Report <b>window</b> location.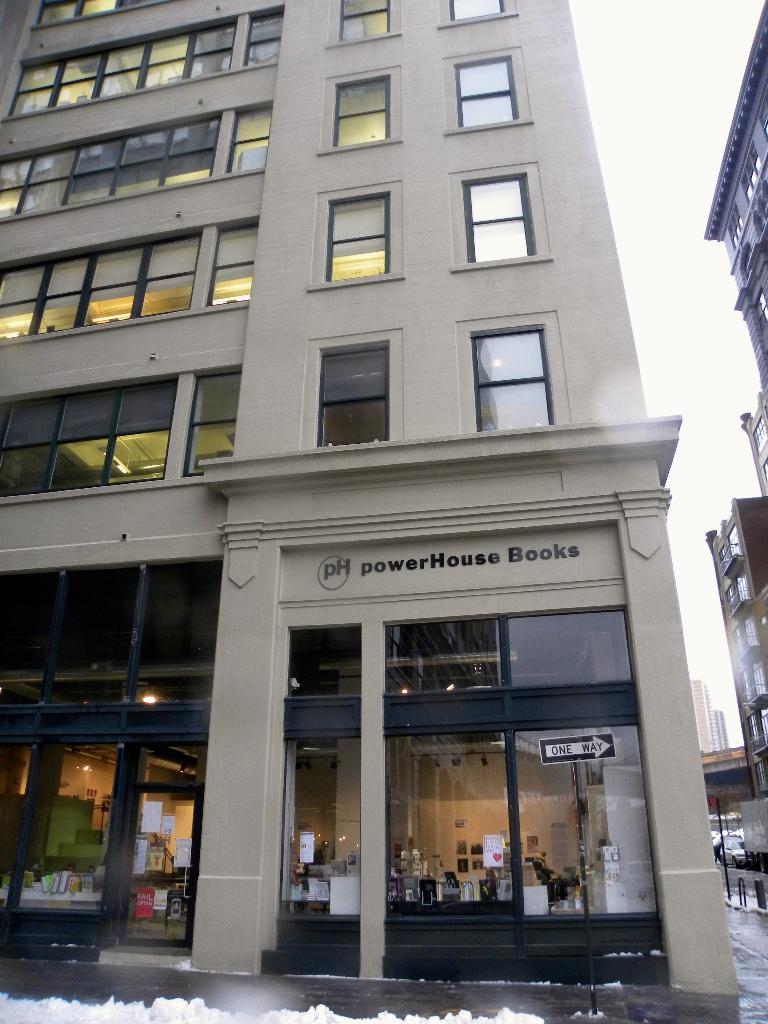
Report: (x1=310, y1=182, x2=396, y2=287).
